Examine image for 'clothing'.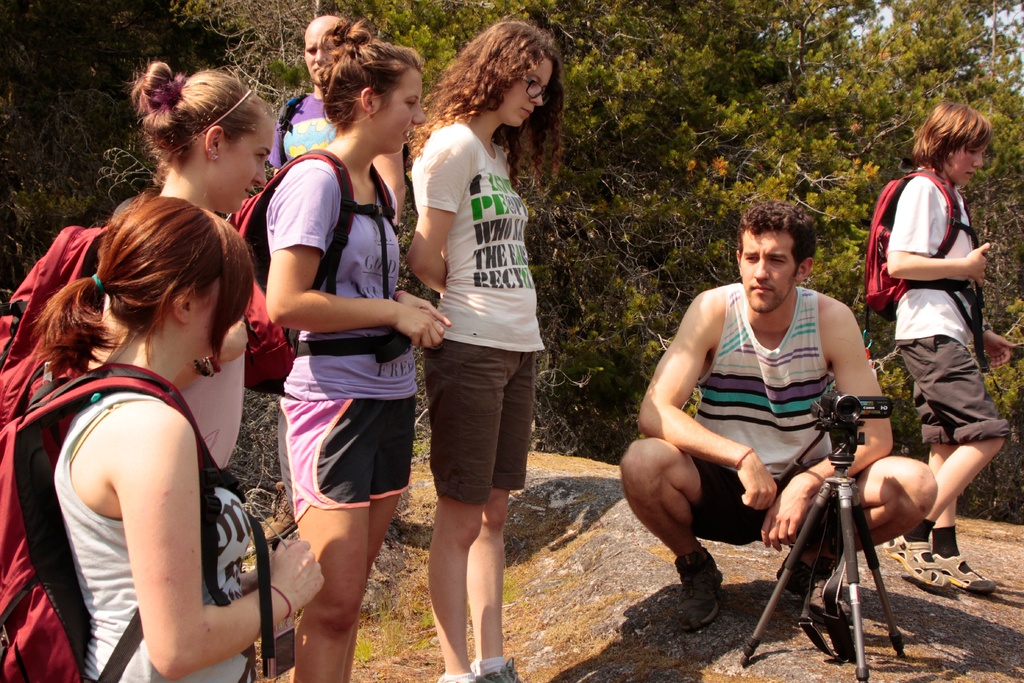
Examination result: <box>886,133,1016,443</box>.
